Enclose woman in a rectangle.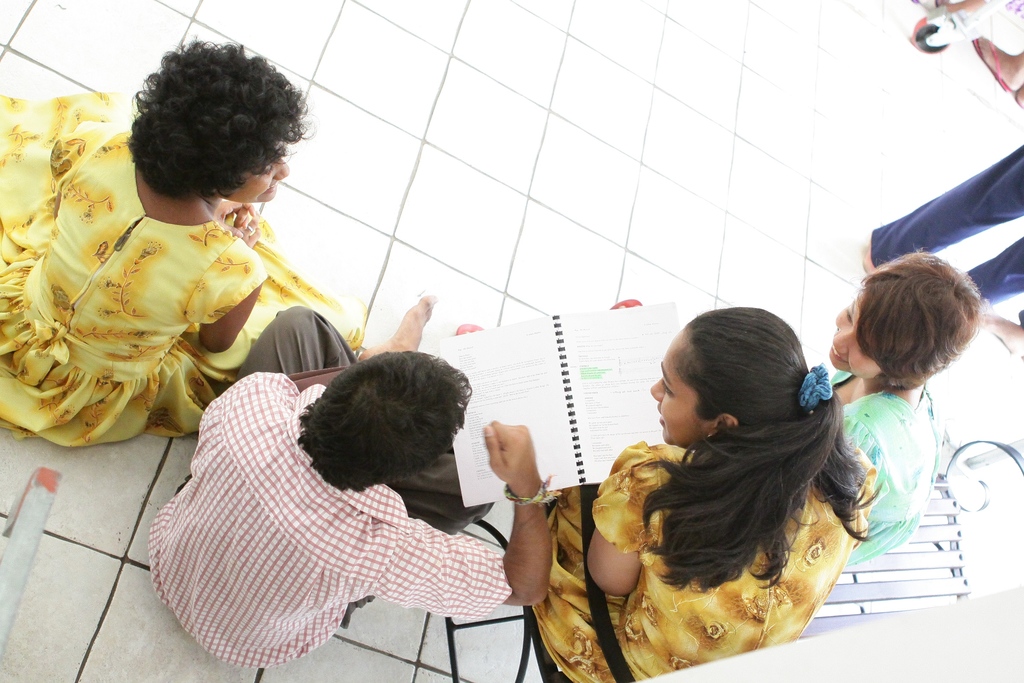
BBox(812, 256, 987, 572).
